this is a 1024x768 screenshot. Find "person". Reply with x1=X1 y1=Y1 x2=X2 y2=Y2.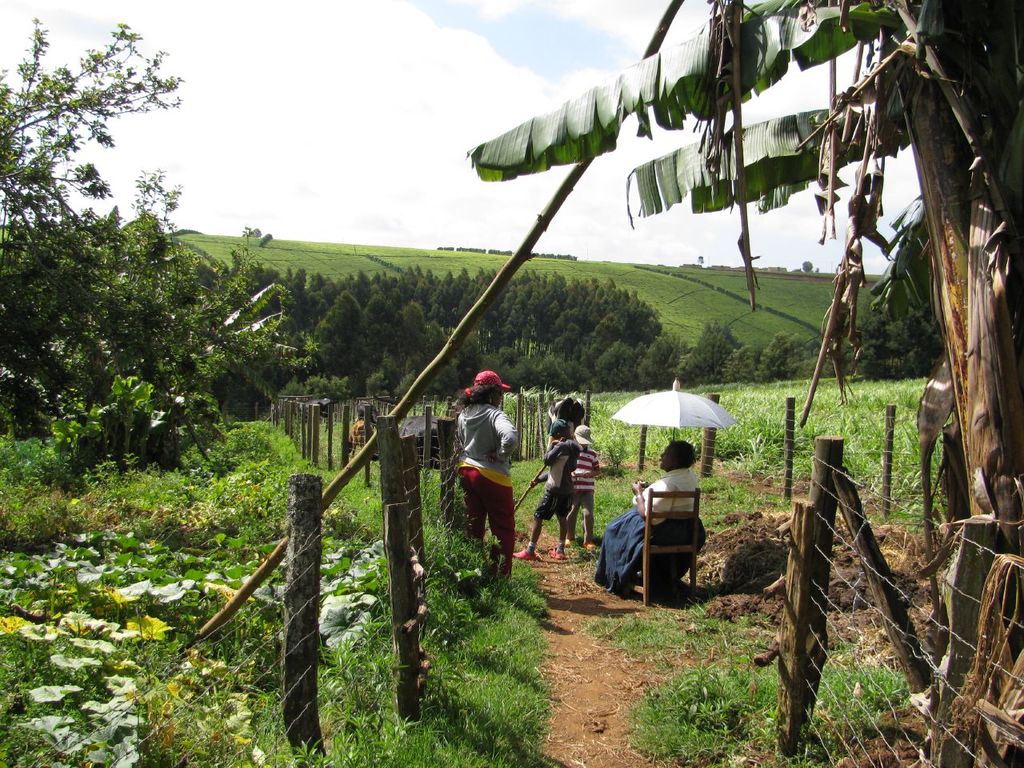
x1=511 y1=414 x2=581 y2=559.
